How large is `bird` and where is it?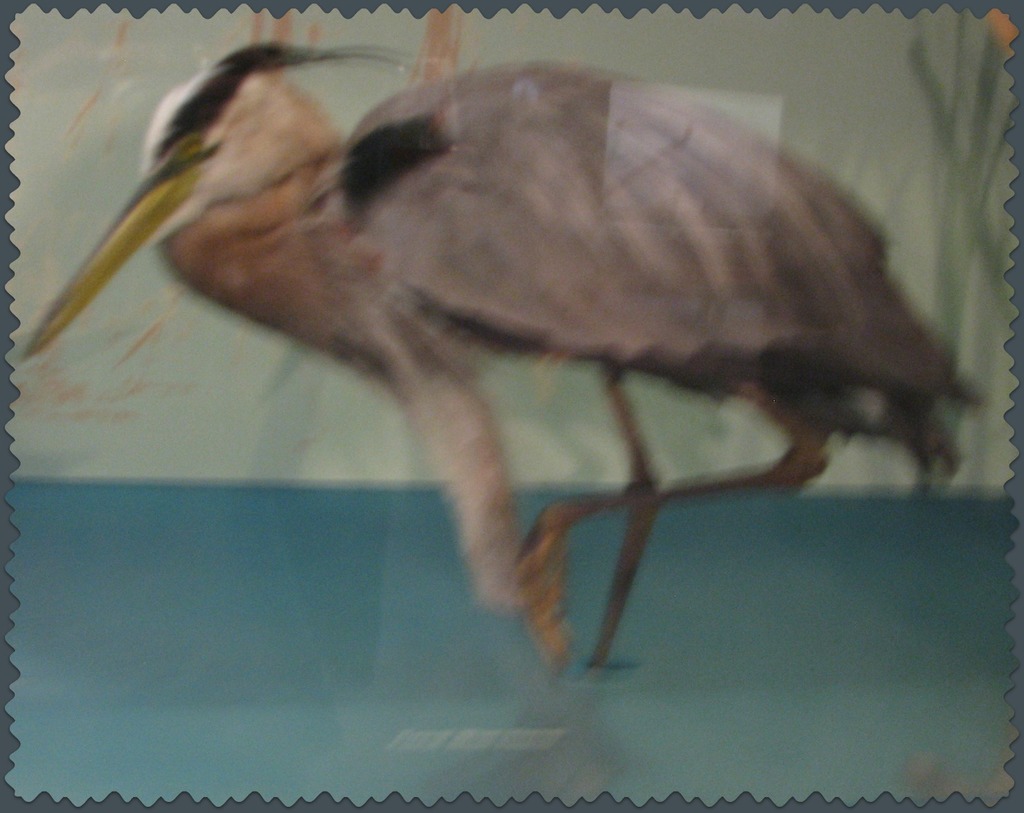
Bounding box: 40:71:955:640.
